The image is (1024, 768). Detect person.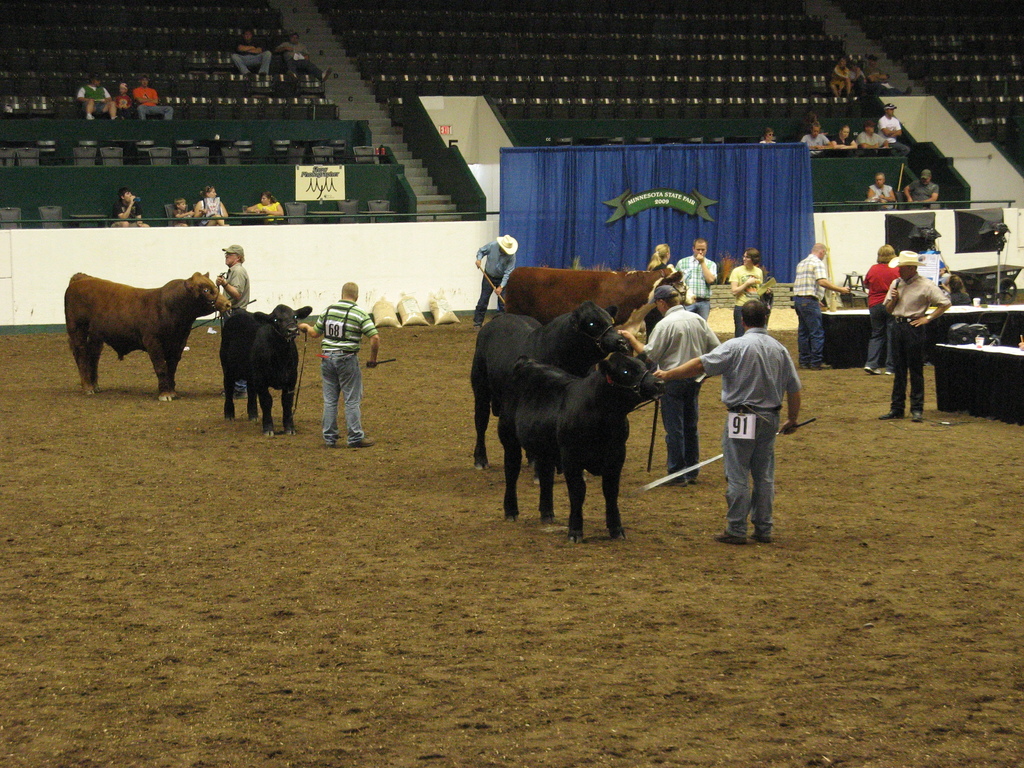
Detection: locate(232, 29, 272, 80).
